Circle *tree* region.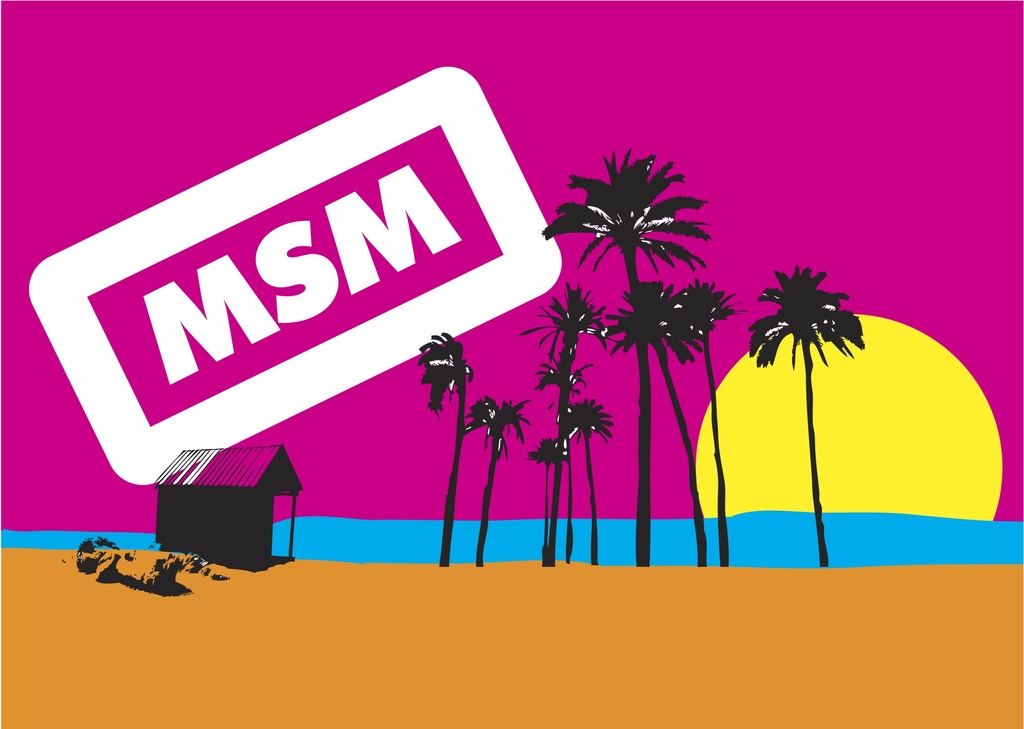
Region: (x1=747, y1=258, x2=873, y2=565).
